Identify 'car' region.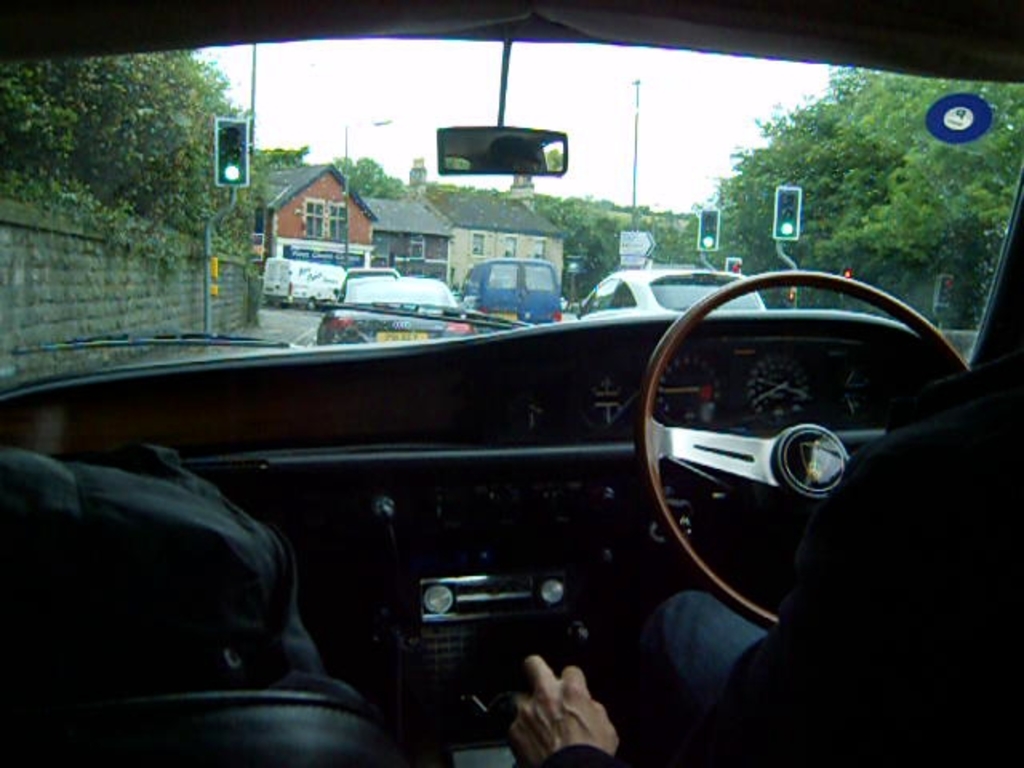
Region: BBox(334, 266, 397, 302).
